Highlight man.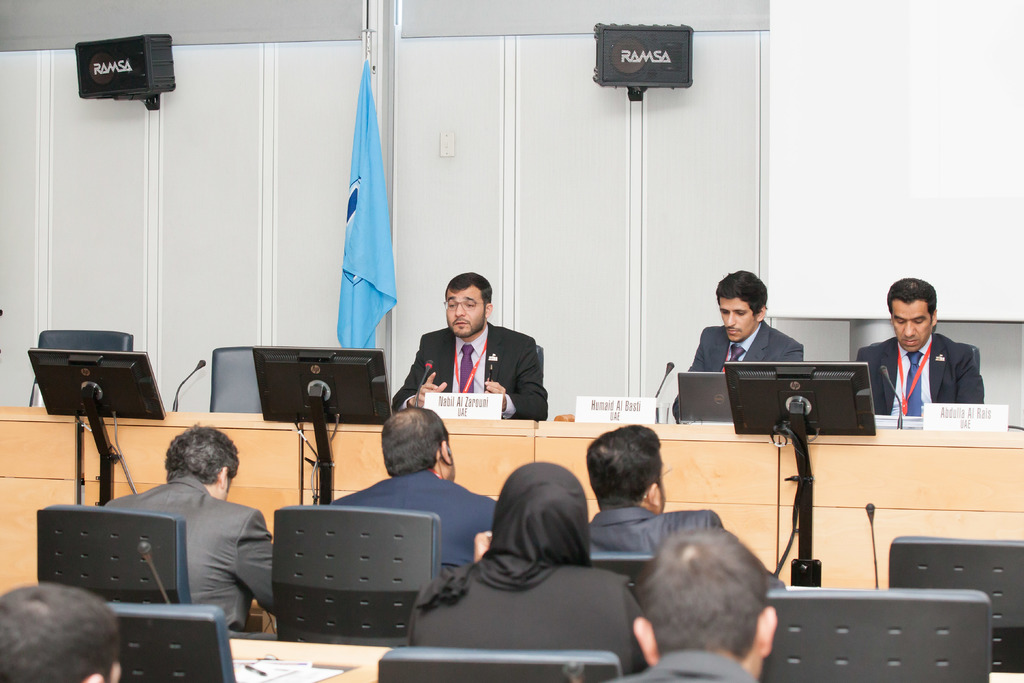
Highlighted region: 328:399:499:593.
